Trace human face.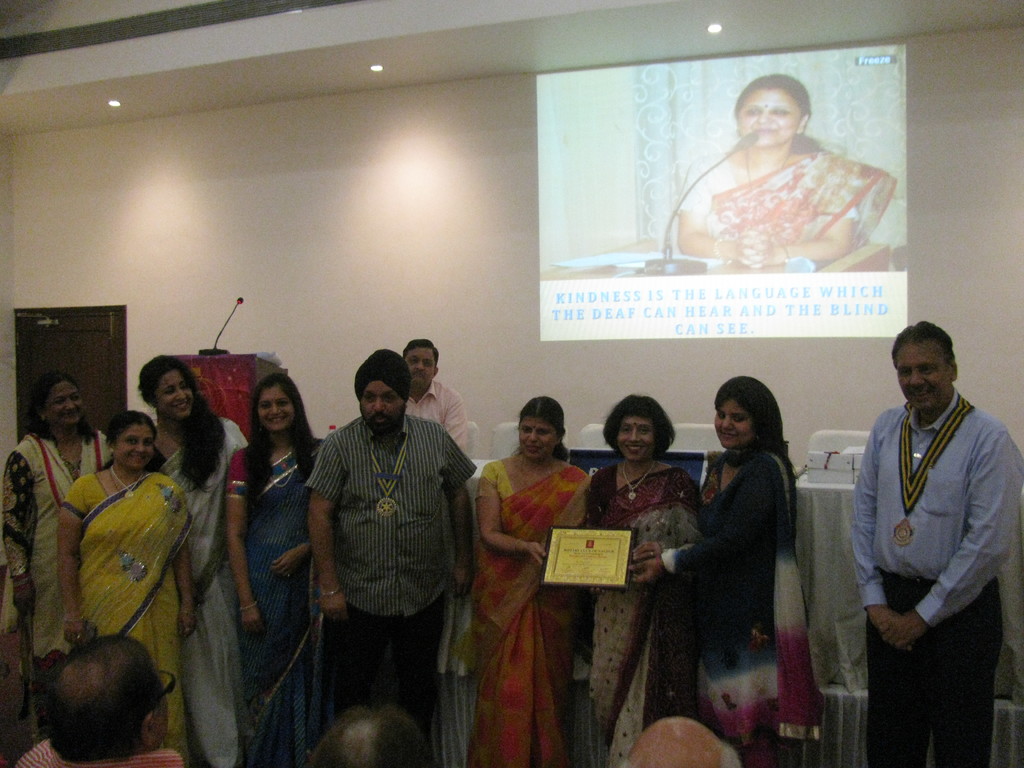
Traced to detection(112, 426, 150, 468).
